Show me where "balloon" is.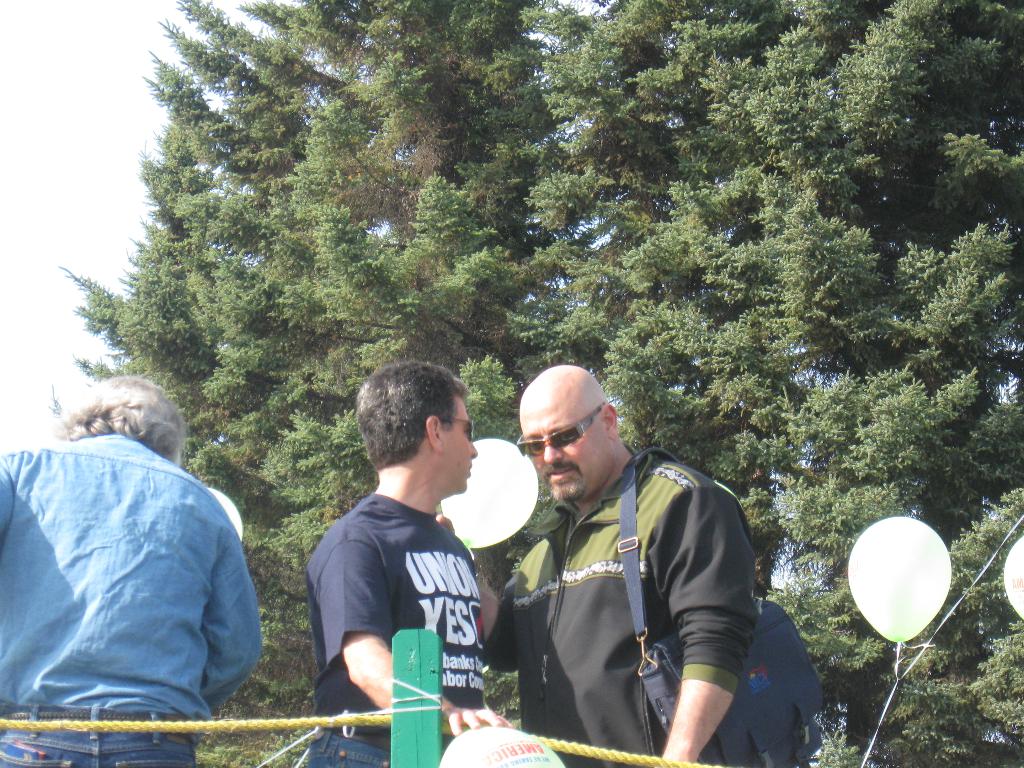
"balloon" is at locate(437, 724, 564, 767).
